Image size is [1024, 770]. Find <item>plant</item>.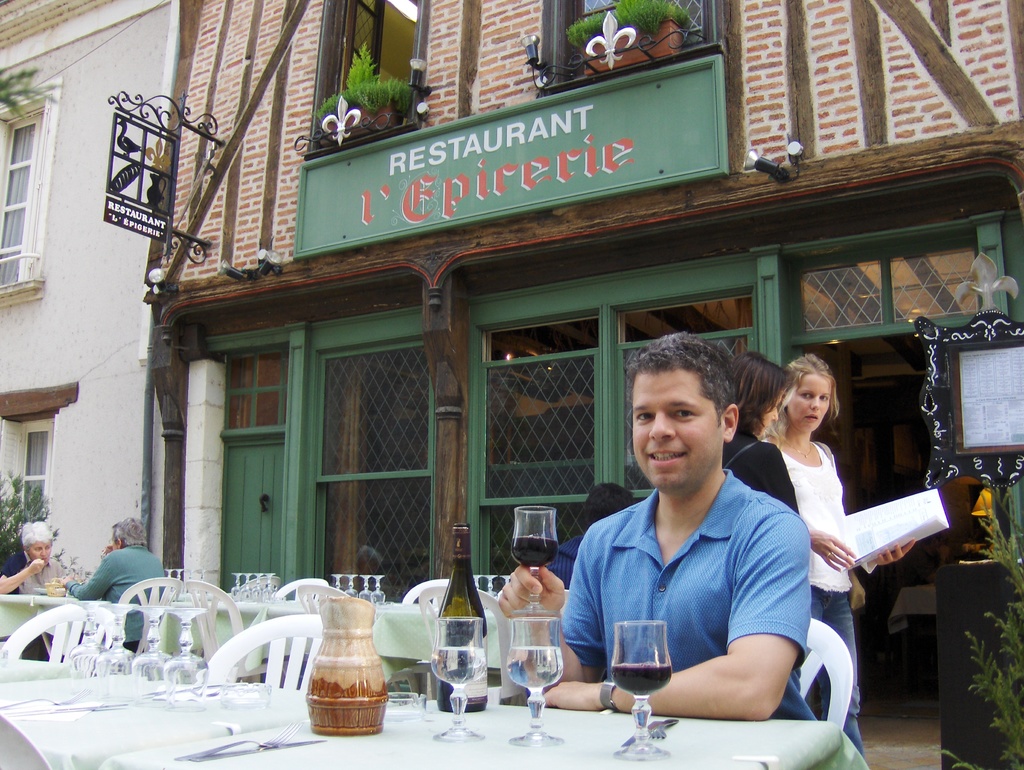
[319,41,416,127].
